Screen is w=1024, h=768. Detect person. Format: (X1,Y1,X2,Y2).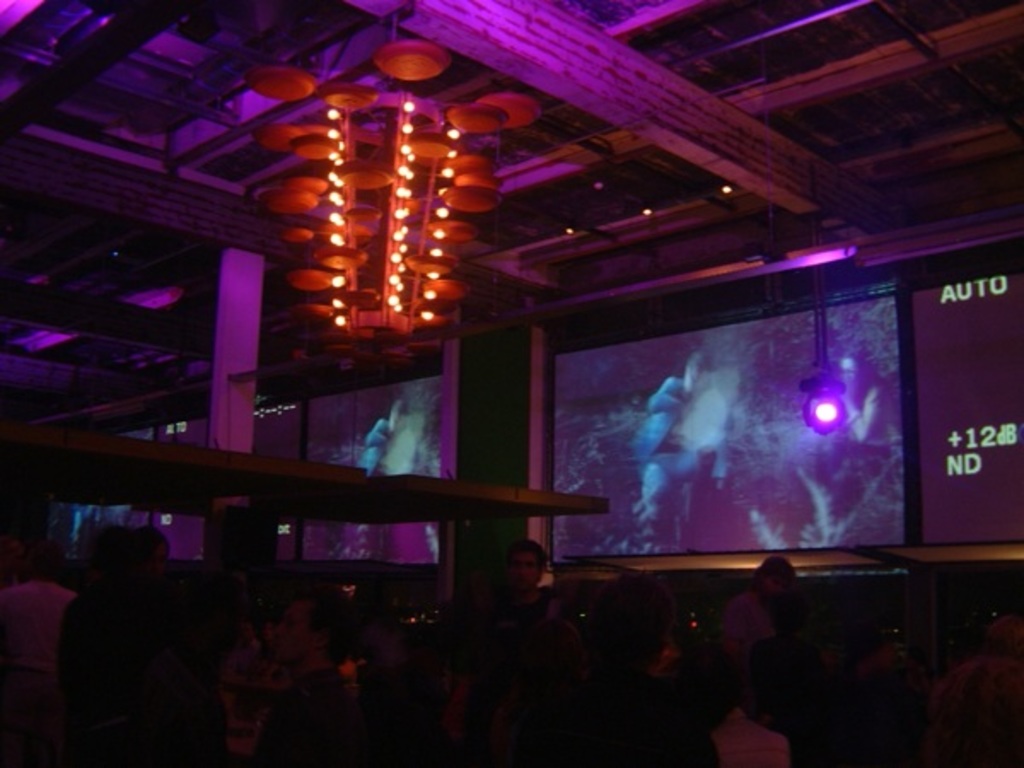
(492,541,565,643).
